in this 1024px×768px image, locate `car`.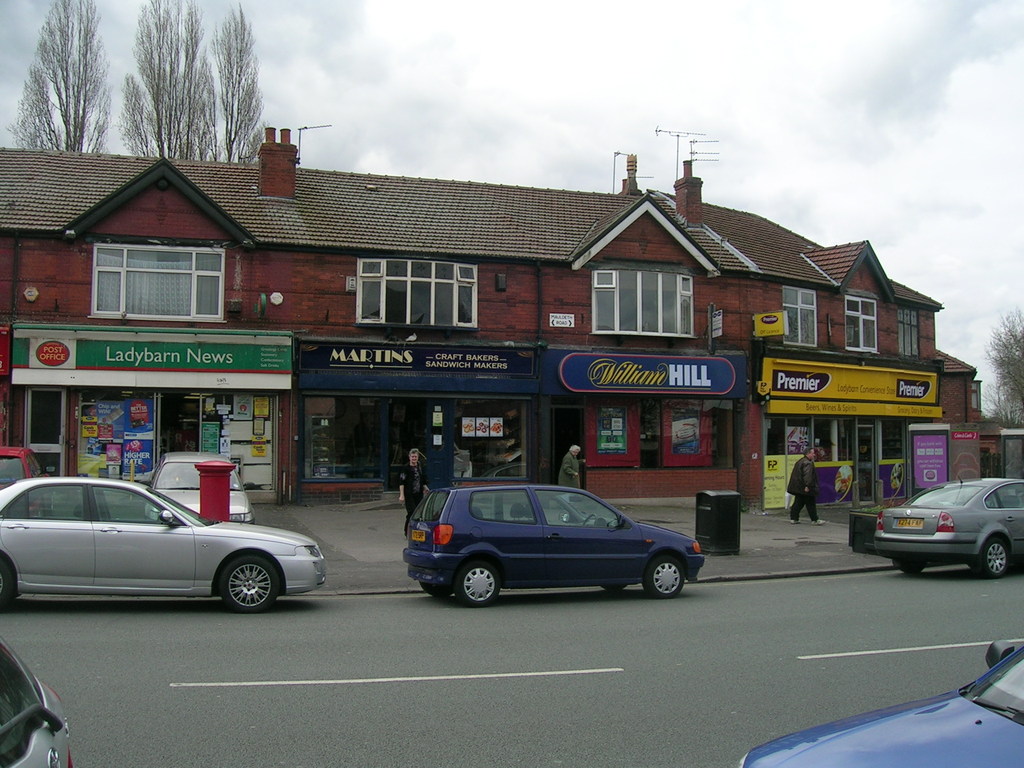
Bounding box: select_region(141, 452, 255, 525).
